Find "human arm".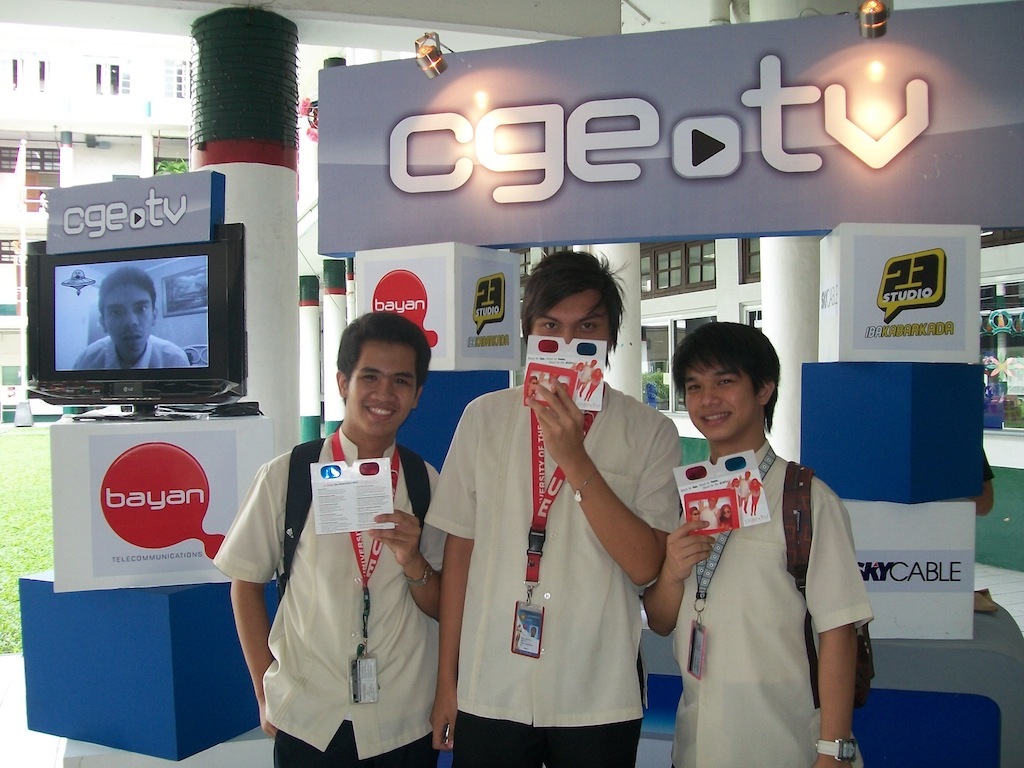
box(209, 458, 282, 737).
